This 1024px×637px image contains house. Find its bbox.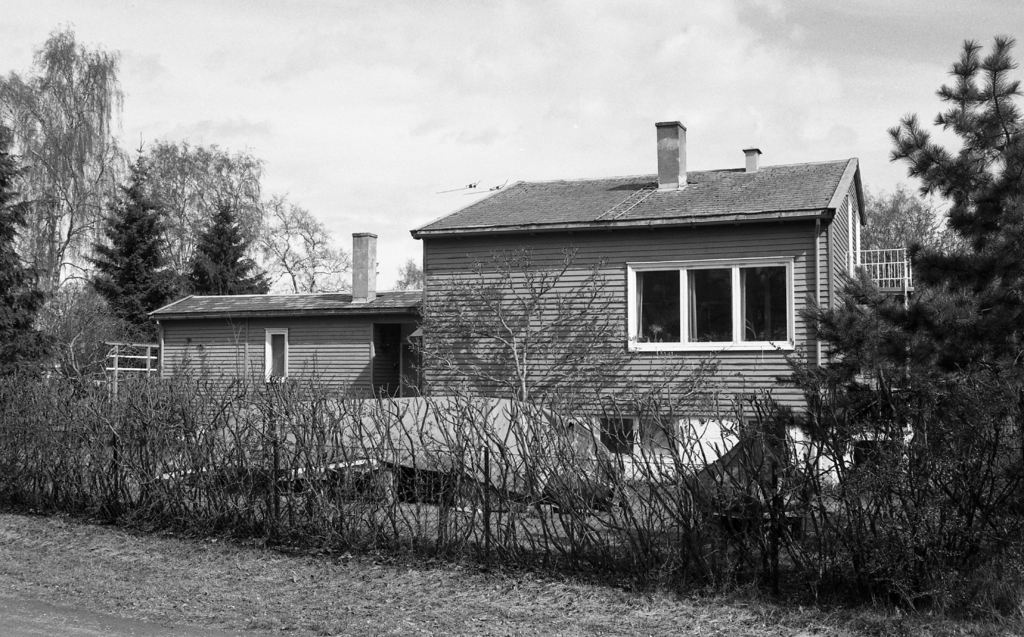
(145, 235, 422, 434).
